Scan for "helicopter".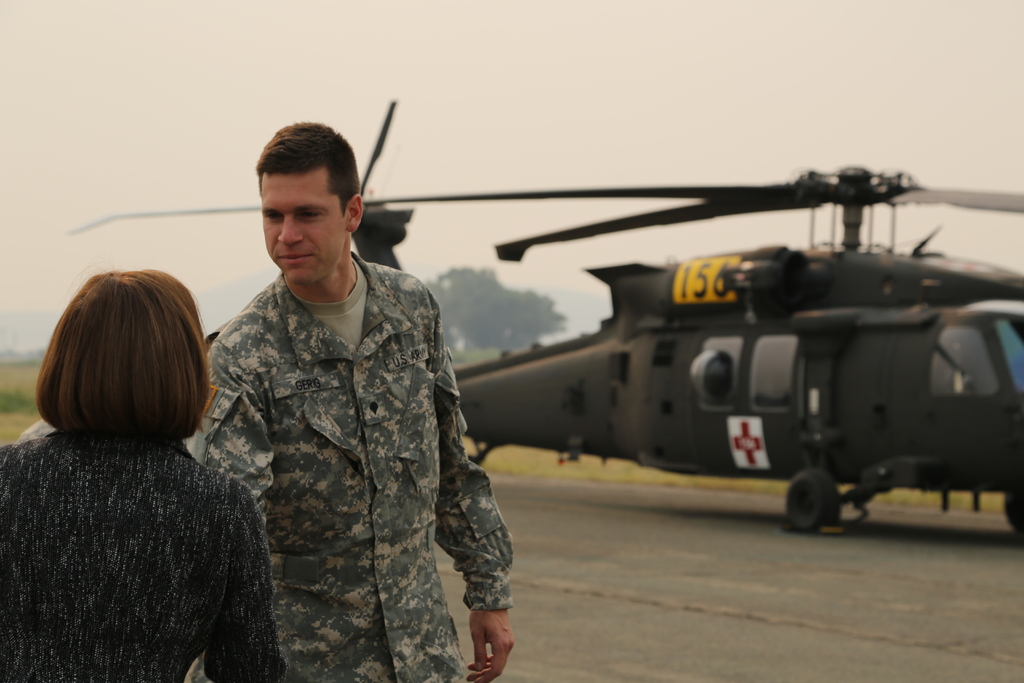
Scan result: detection(134, 118, 1023, 559).
